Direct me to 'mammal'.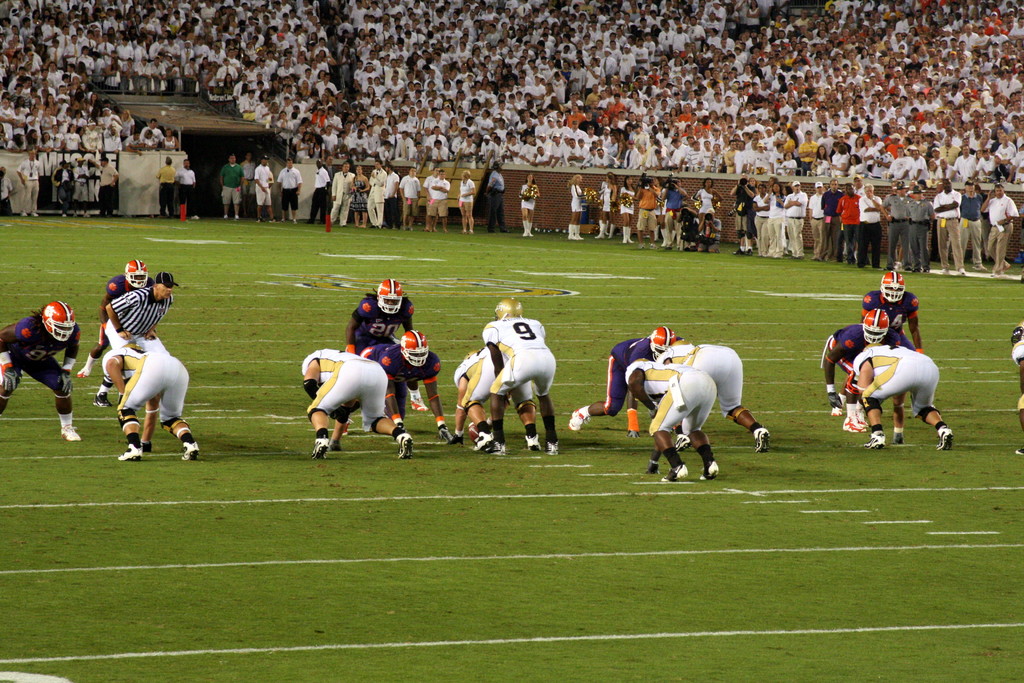
Direction: detection(172, 157, 200, 215).
